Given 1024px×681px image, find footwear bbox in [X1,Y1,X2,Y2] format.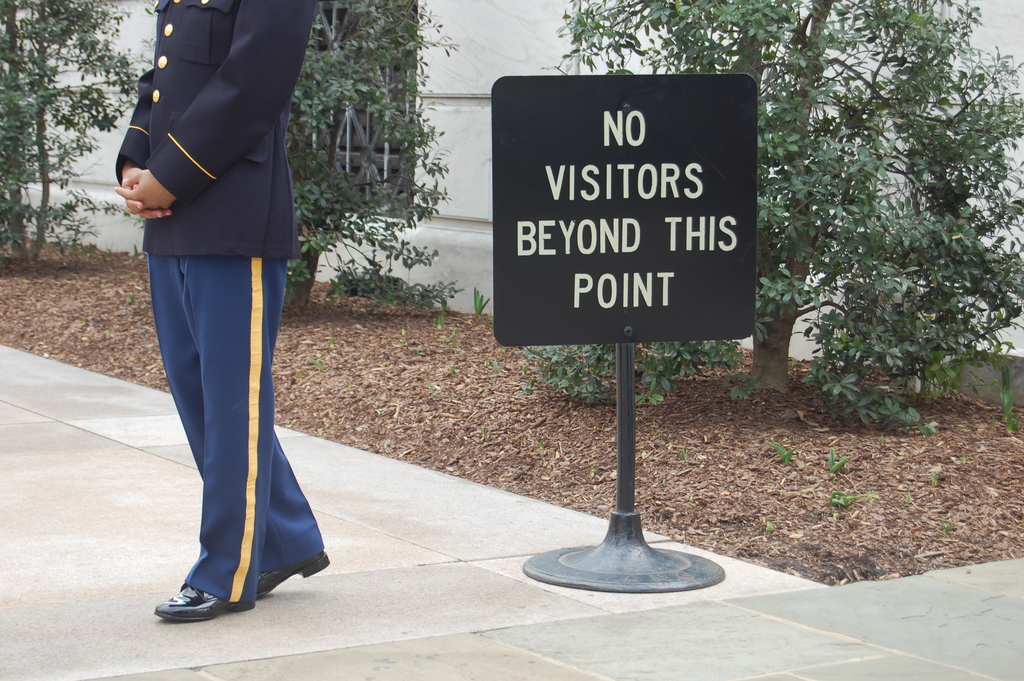
[150,568,225,629].
